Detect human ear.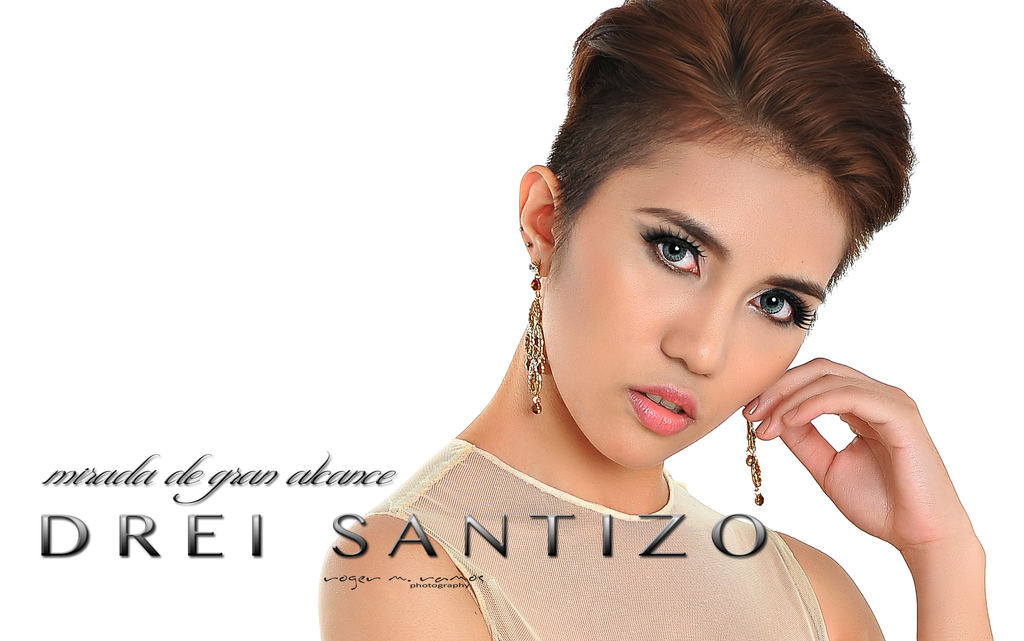
Detected at detection(518, 162, 566, 274).
